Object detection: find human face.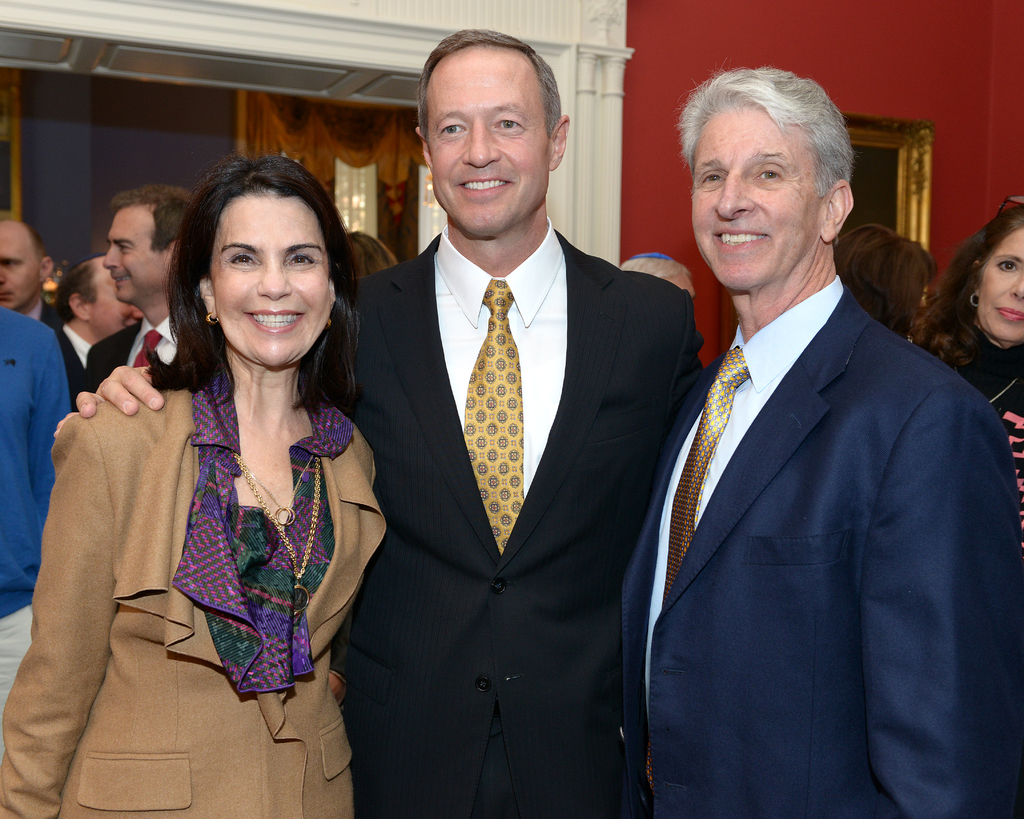
l=425, t=41, r=552, b=229.
